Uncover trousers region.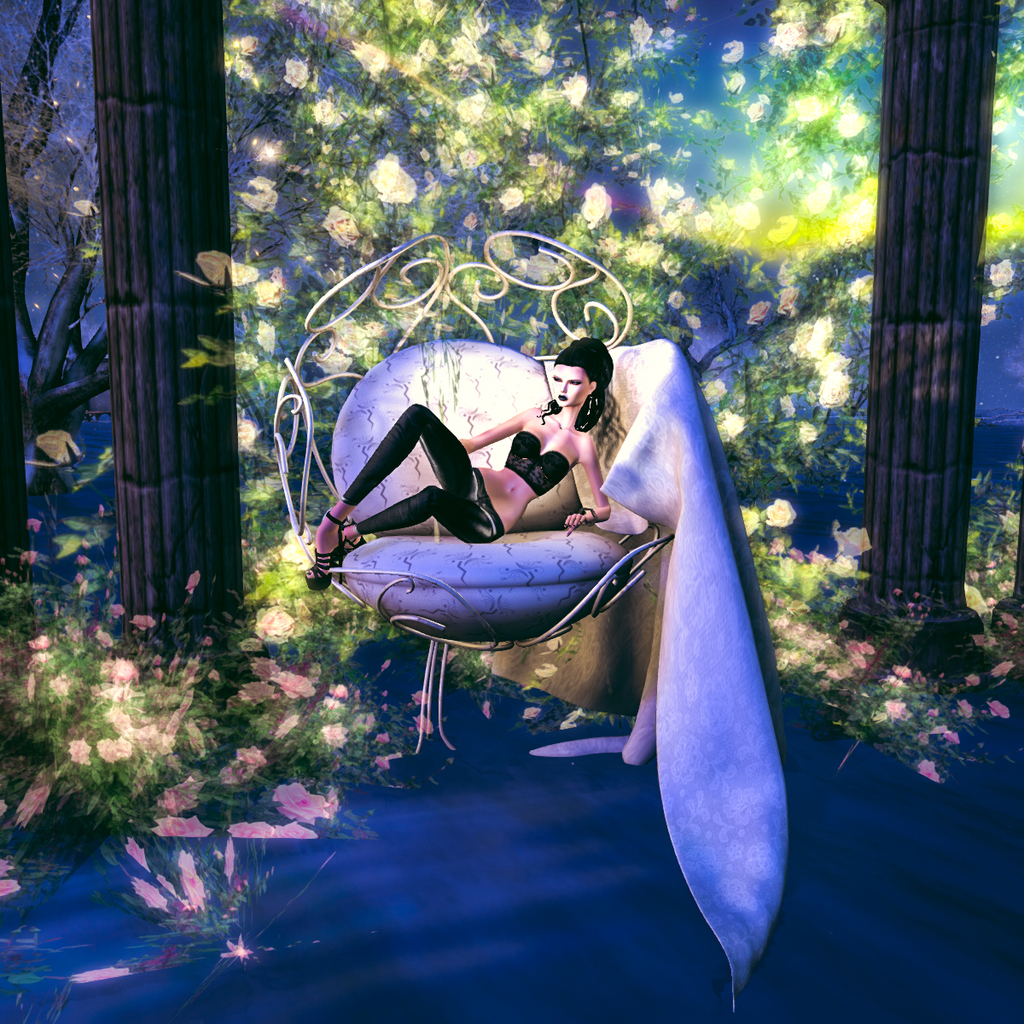
Uncovered: [x1=341, y1=404, x2=507, y2=548].
